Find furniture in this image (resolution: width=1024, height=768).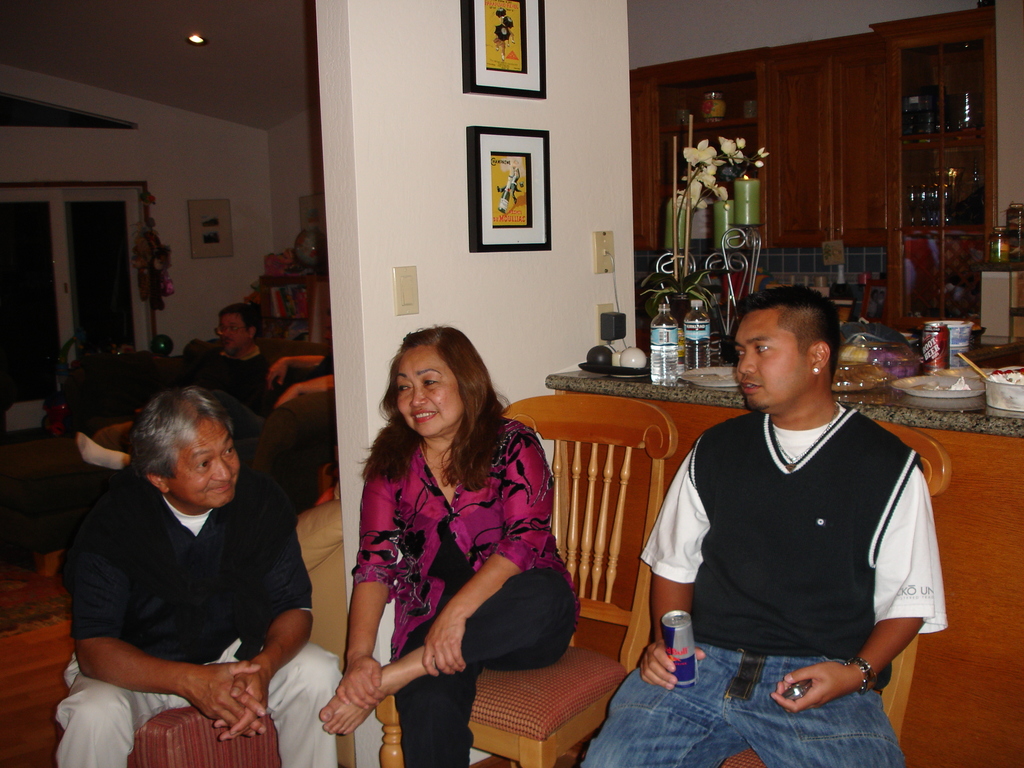
[716,415,956,767].
